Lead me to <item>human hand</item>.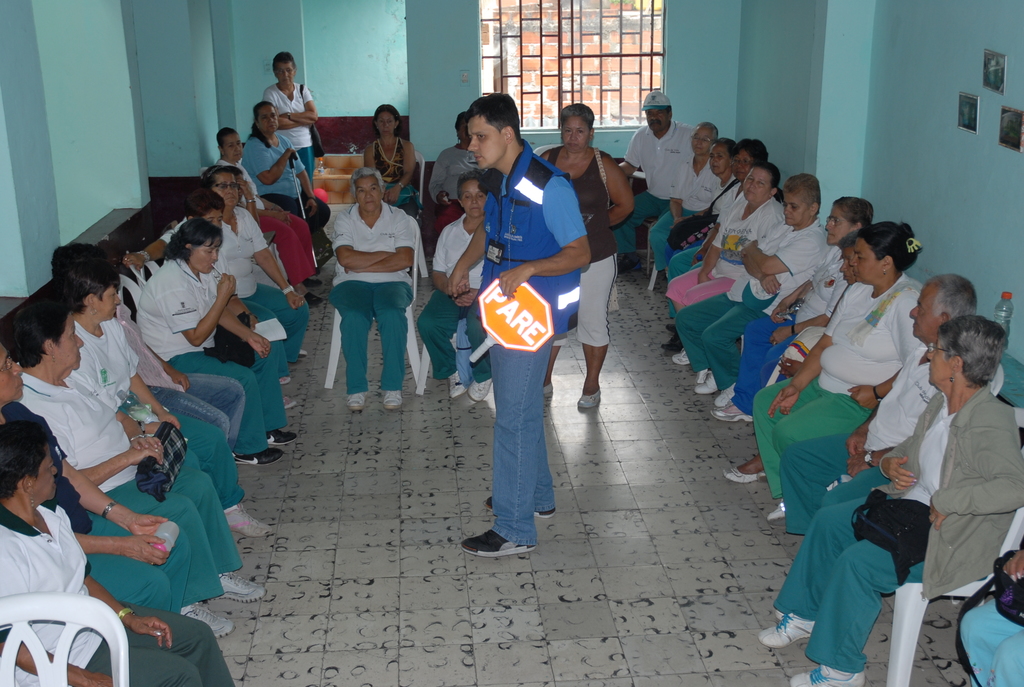
Lead to <box>384,186,399,207</box>.
